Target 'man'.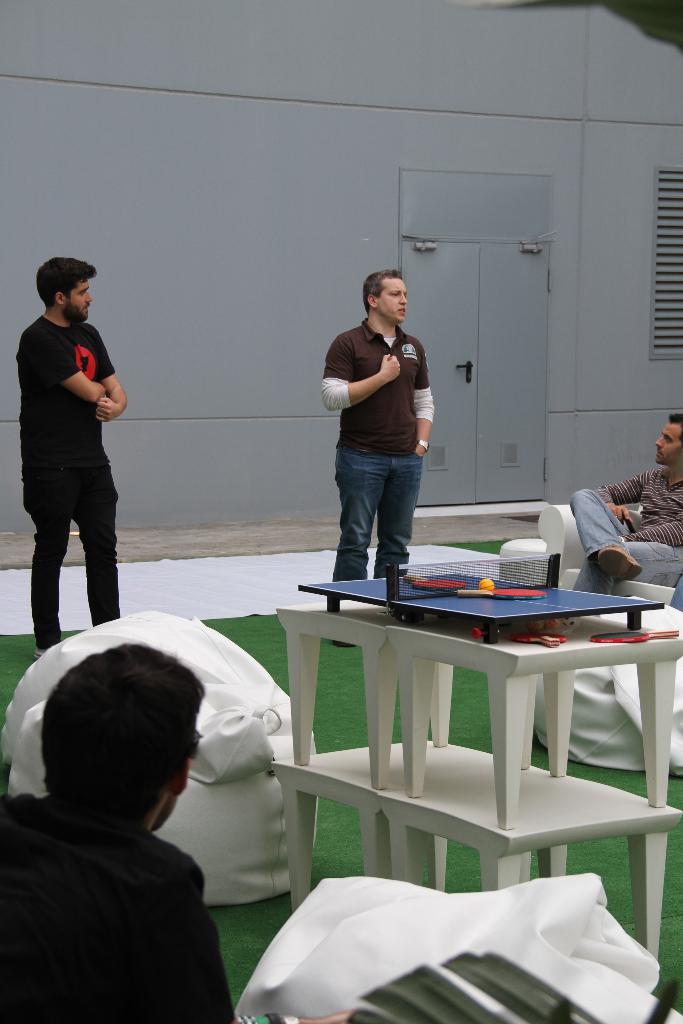
Target region: {"left": 570, "top": 410, "right": 682, "bottom": 597}.
